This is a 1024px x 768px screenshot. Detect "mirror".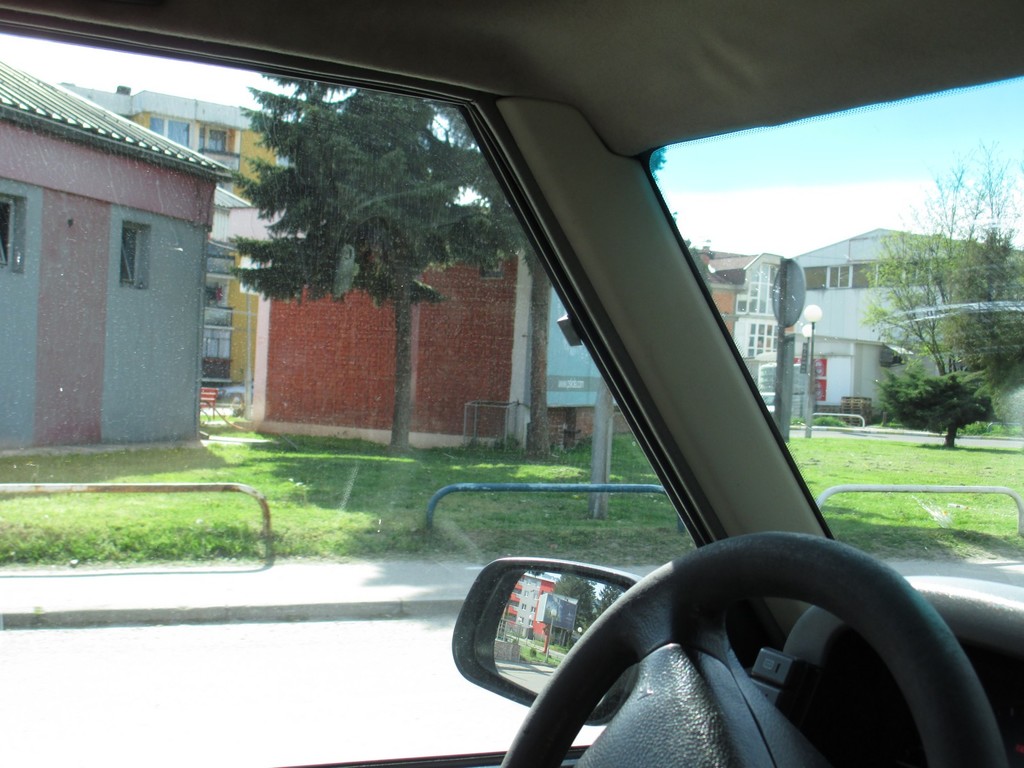
x1=474, y1=569, x2=624, y2=707.
